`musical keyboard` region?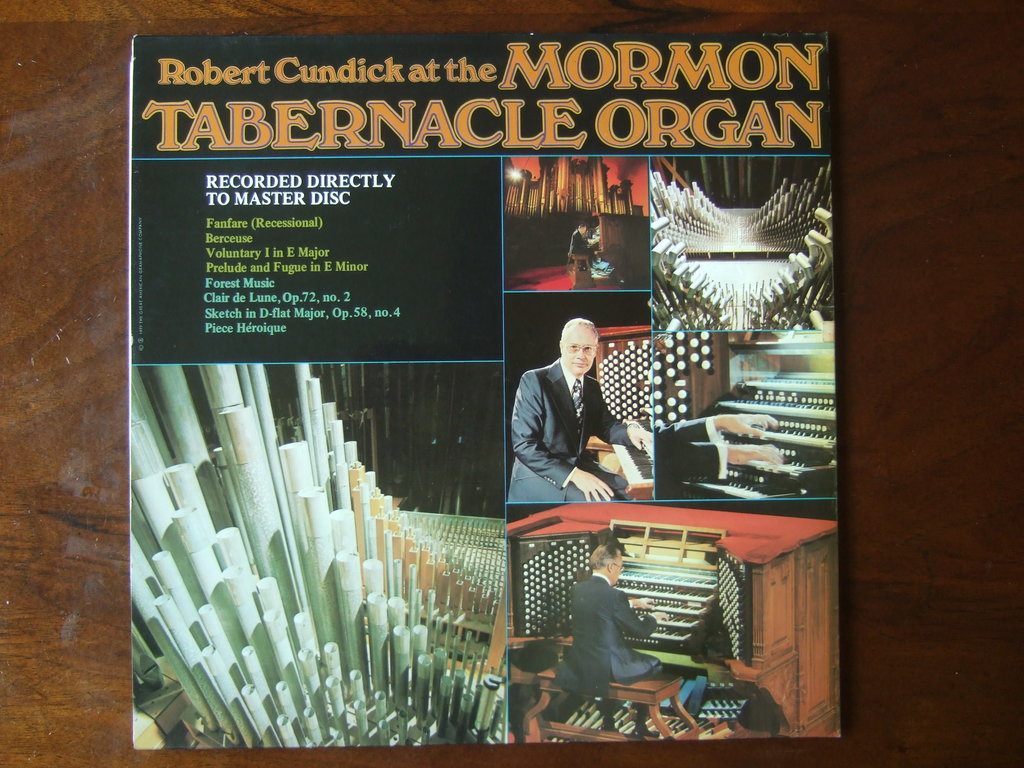
left=615, top=563, right=721, bottom=648
